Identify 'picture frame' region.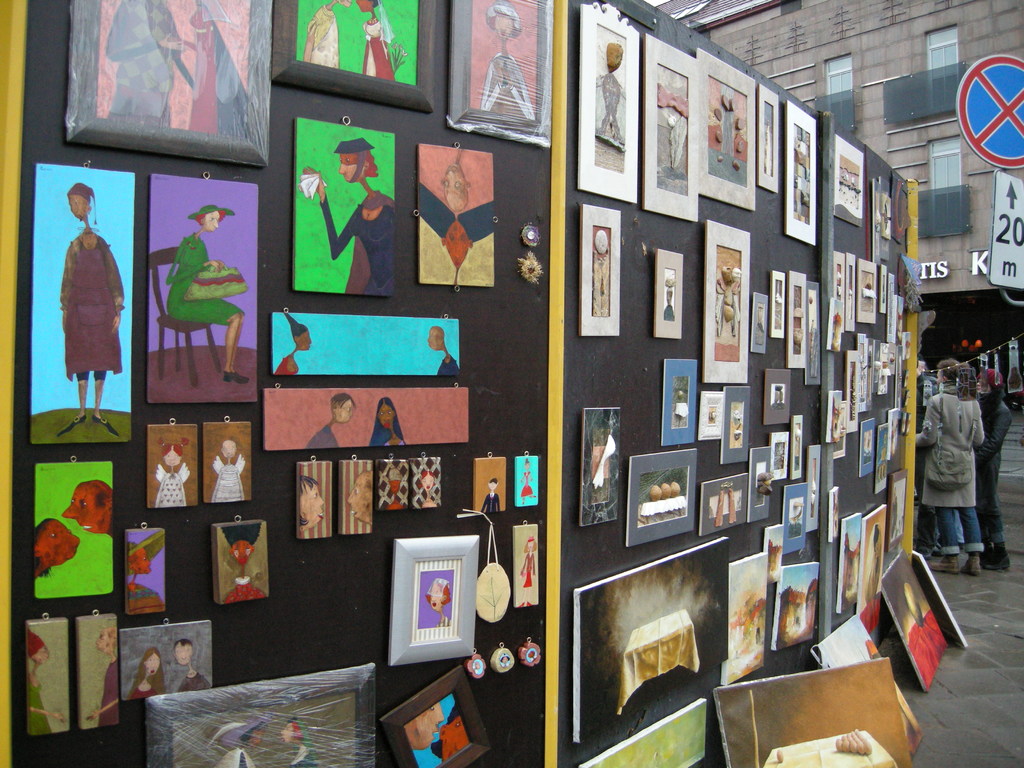
Region: crop(67, 0, 271, 166).
